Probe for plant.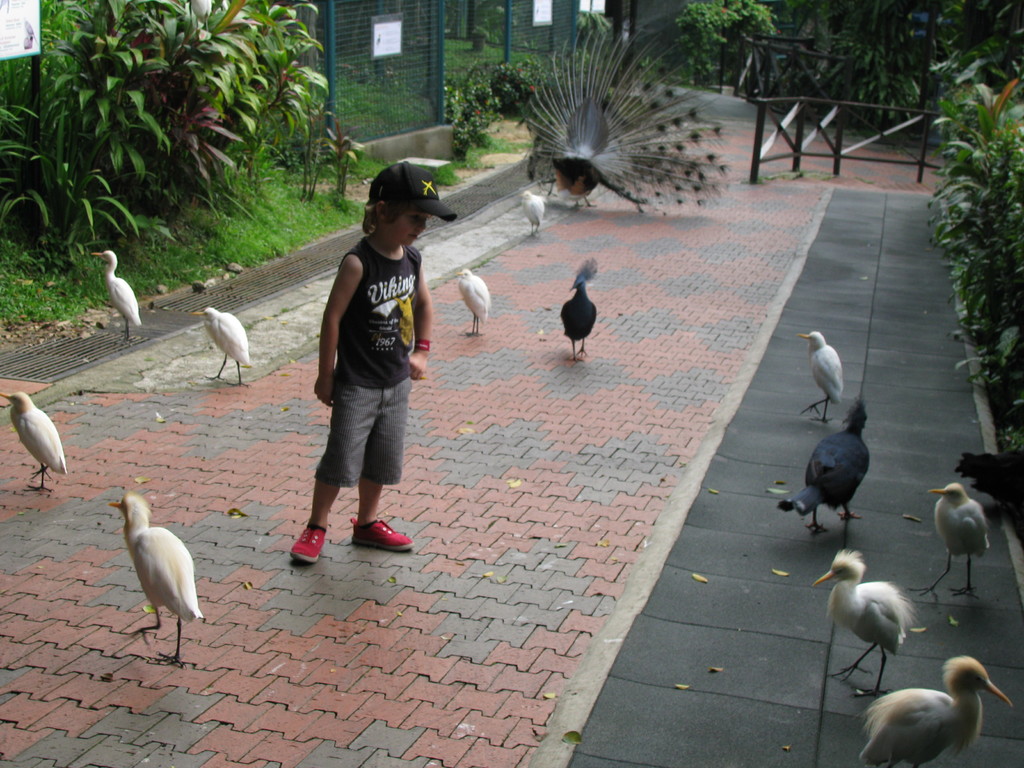
Probe result: region(792, 0, 916, 134).
